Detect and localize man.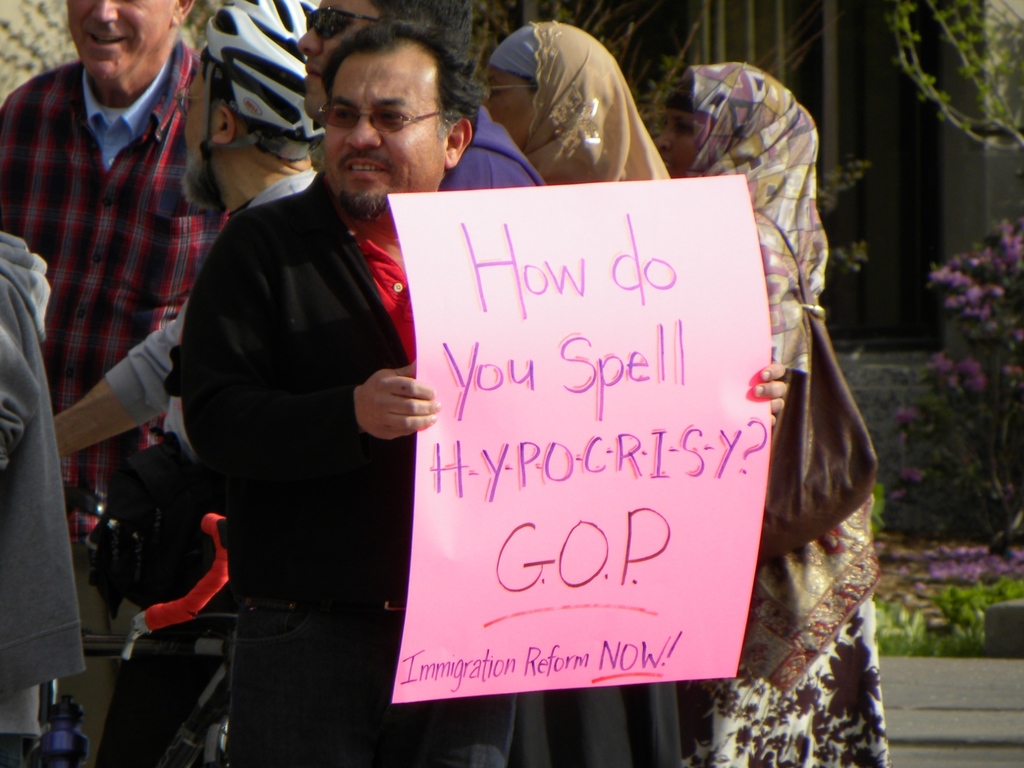
Localized at x1=0, y1=227, x2=80, y2=767.
